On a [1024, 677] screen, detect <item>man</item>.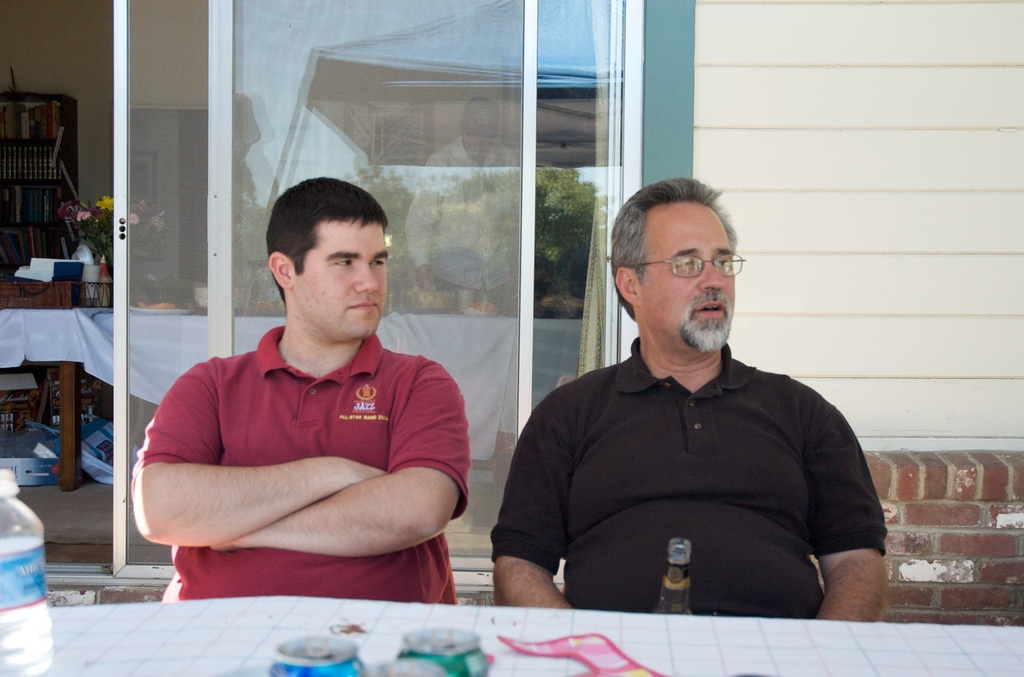
489/178/888/621.
